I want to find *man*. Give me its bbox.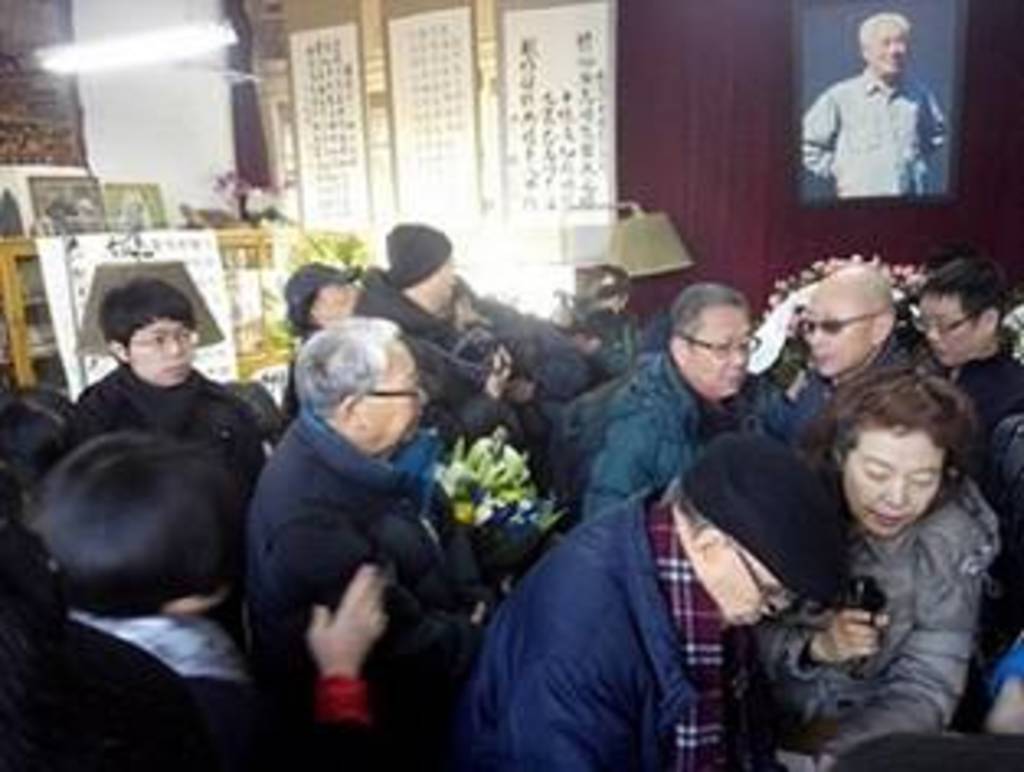
468/422/870/769.
